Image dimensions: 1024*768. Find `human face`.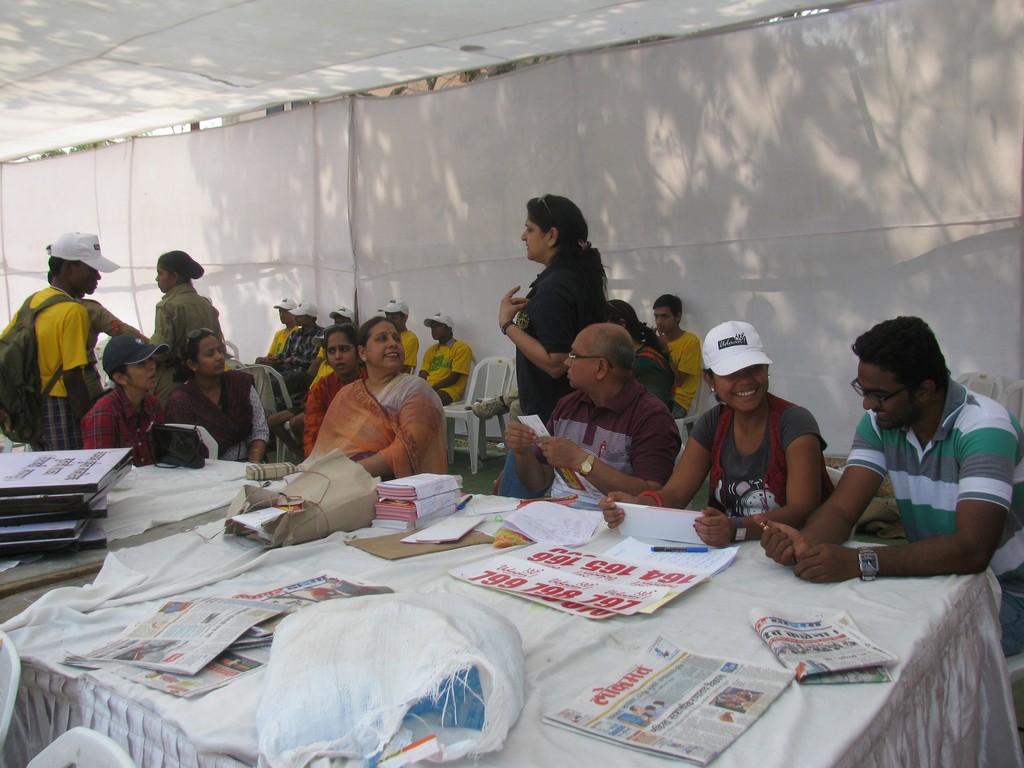
bbox=[294, 315, 308, 327].
